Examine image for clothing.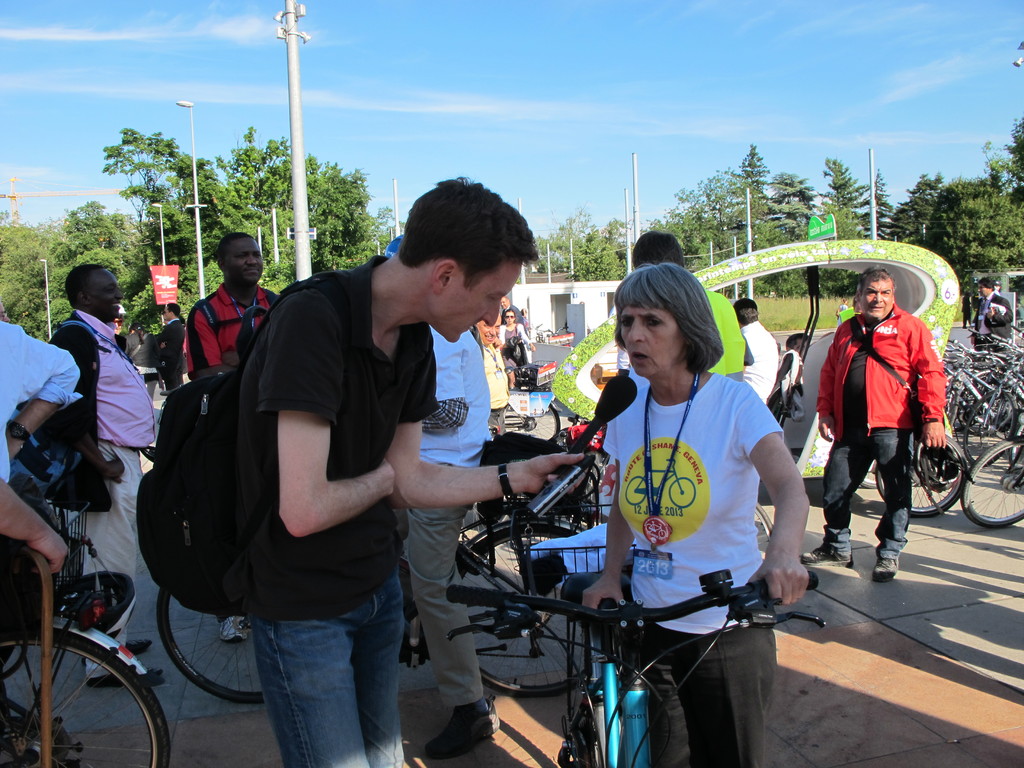
Examination result: Rect(705, 291, 747, 378).
